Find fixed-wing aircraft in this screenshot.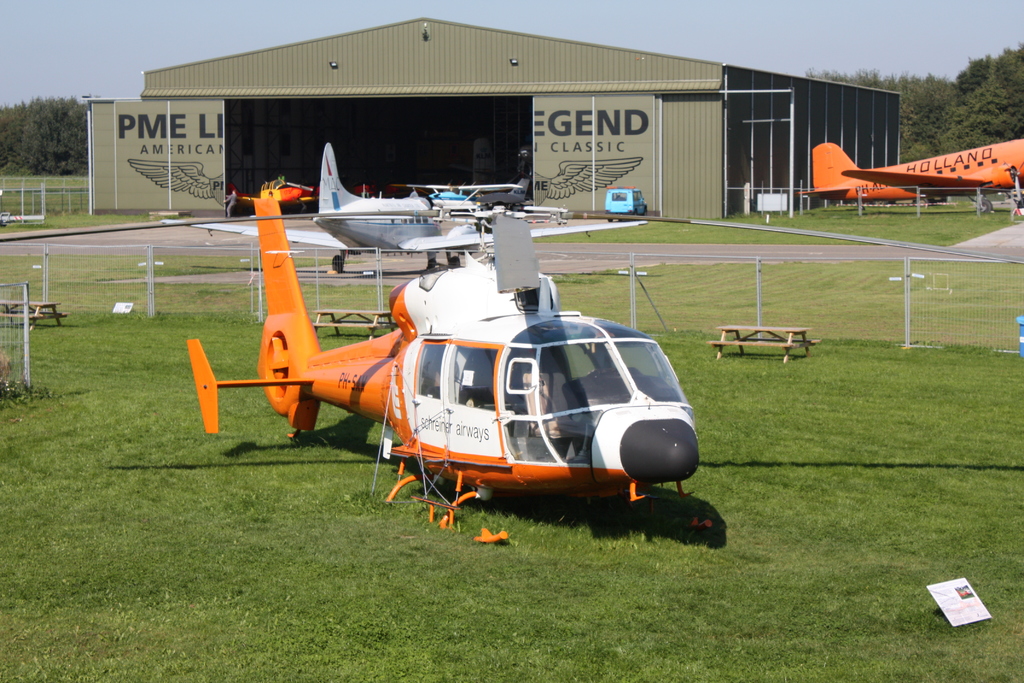
The bounding box for fixed-wing aircraft is pyautogui.locateOnScreen(159, 140, 650, 270).
